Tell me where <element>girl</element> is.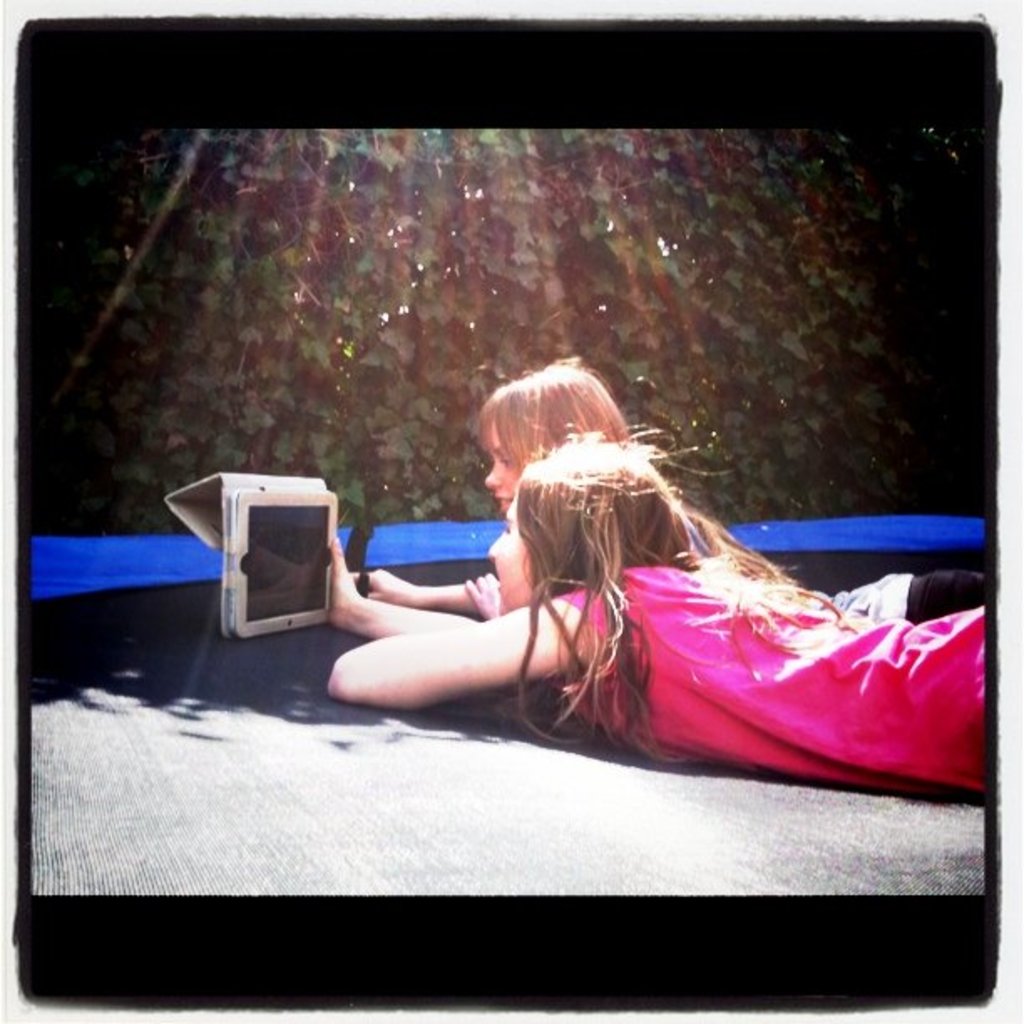
<element>girl</element> is at select_region(323, 428, 994, 800).
